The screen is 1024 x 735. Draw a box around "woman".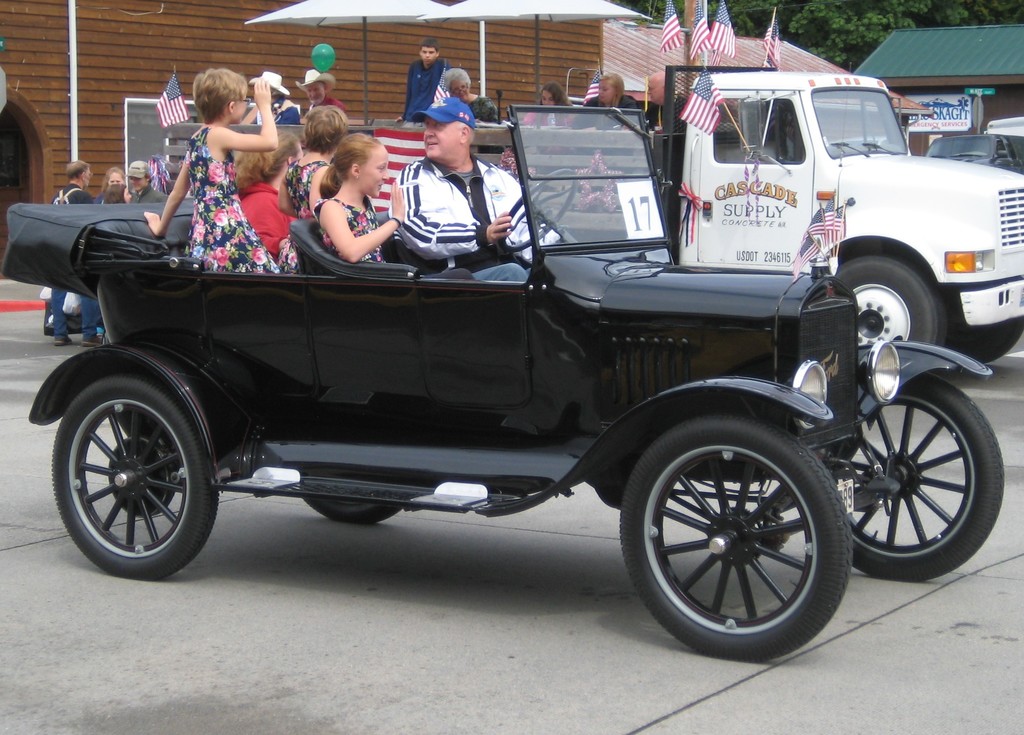
<bbox>316, 124, 429, 280</bbox>.
